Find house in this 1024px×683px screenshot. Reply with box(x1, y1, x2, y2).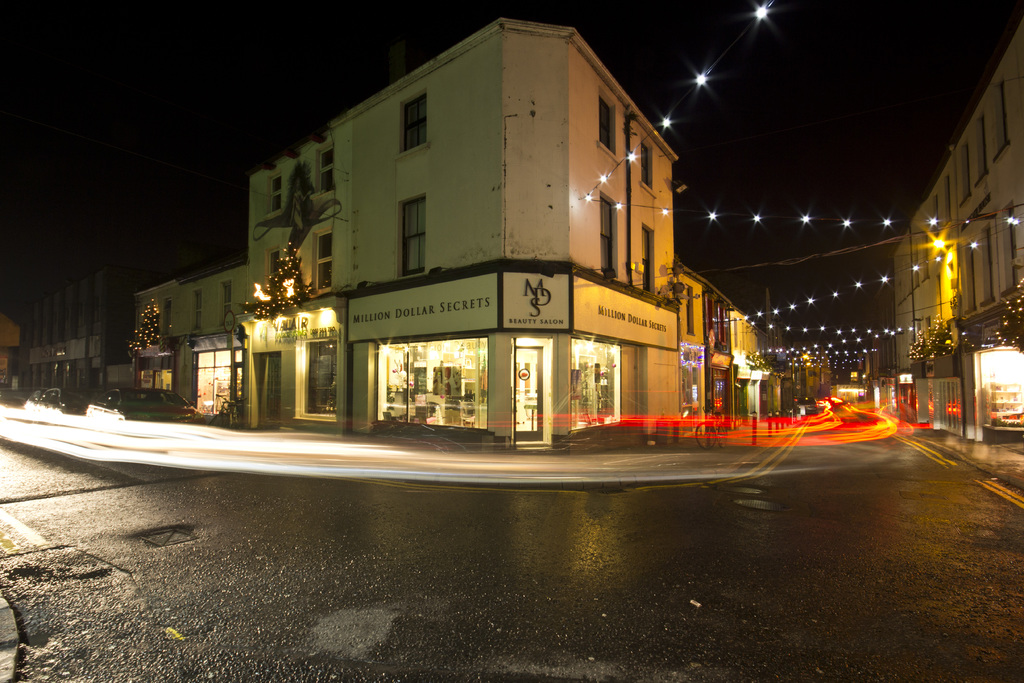
box(118, 258, 242, 431).
